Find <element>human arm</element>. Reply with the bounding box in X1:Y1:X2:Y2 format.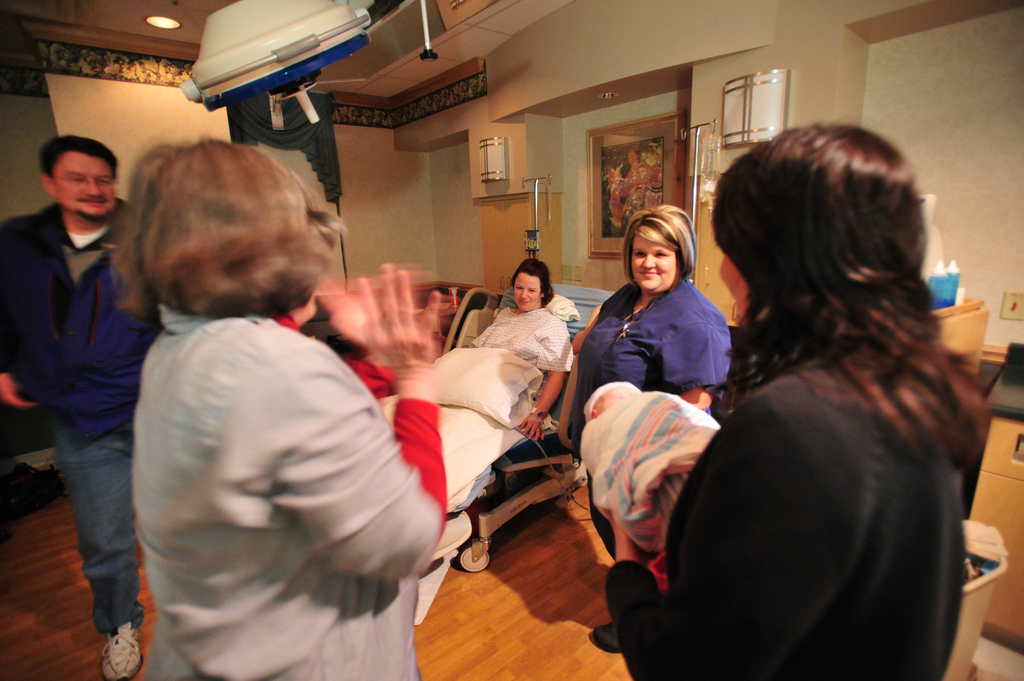
275:264:449:576.
